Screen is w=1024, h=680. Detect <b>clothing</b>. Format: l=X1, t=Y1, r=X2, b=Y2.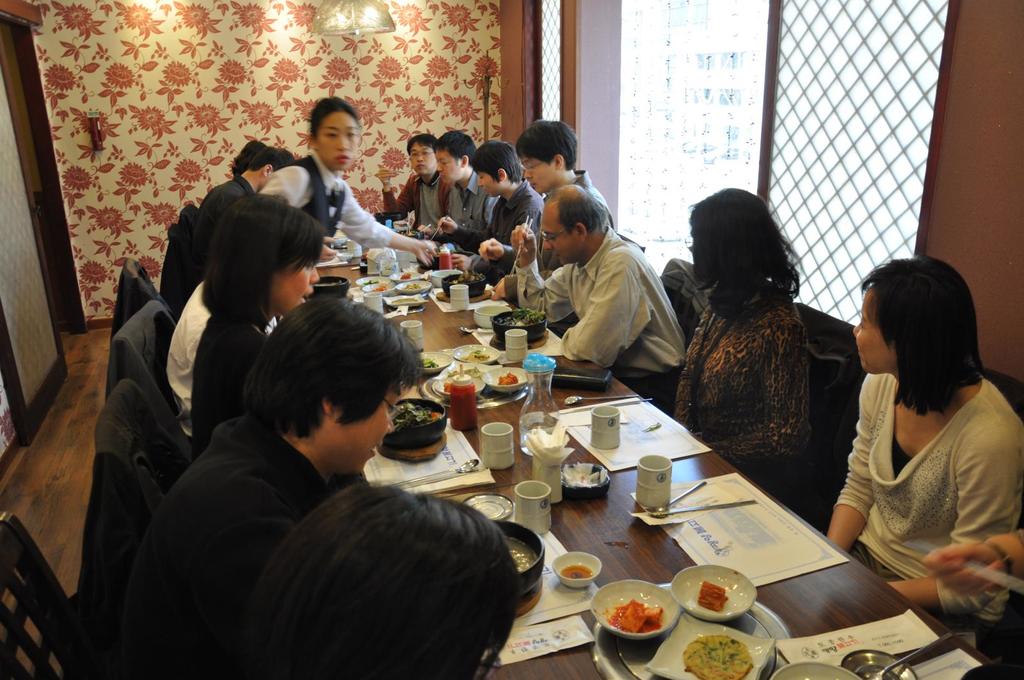
l=451, t=177, r=546, b=276.
